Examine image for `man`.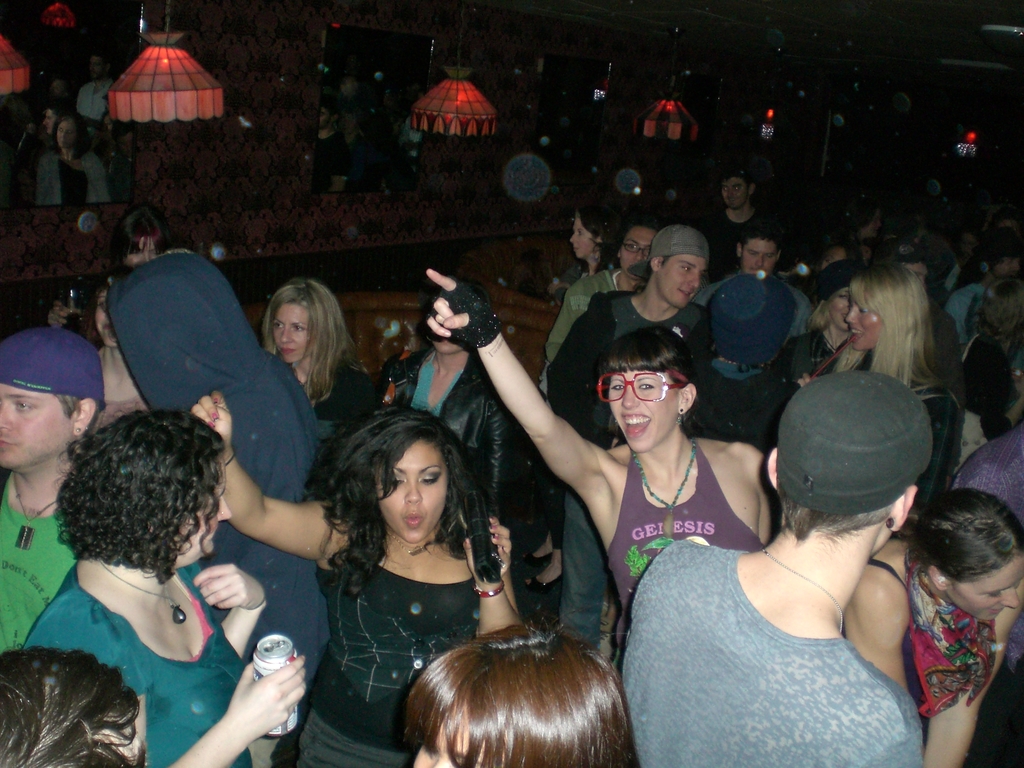
Examination result: (x1=0, y1=328, x2=104, y2=662).
